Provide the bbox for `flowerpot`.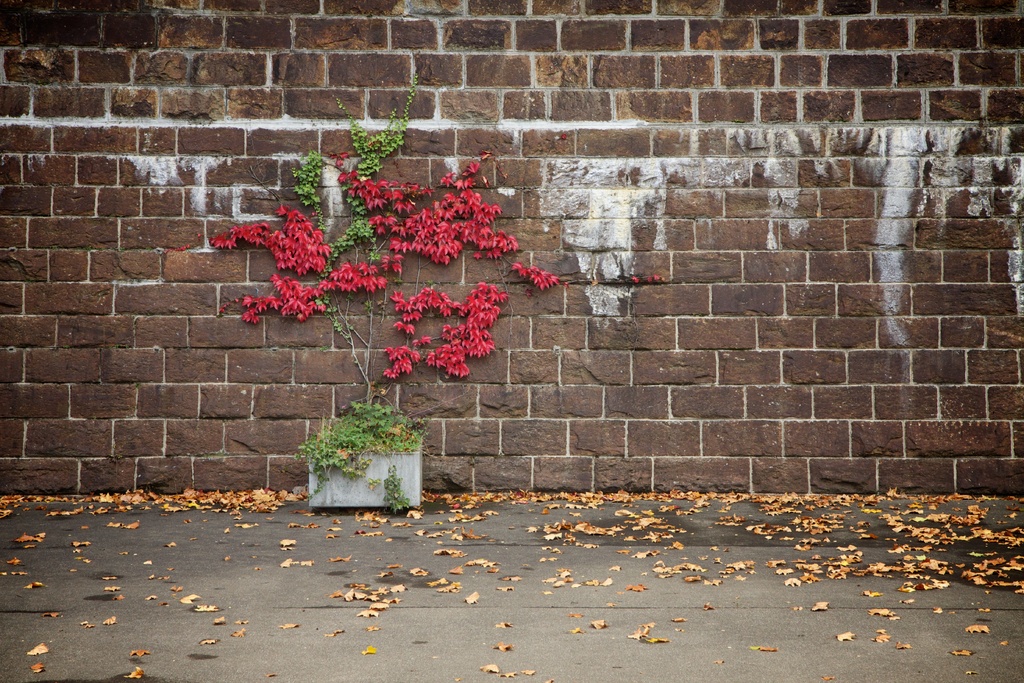
l=310, t=434, r=424, b=512.
